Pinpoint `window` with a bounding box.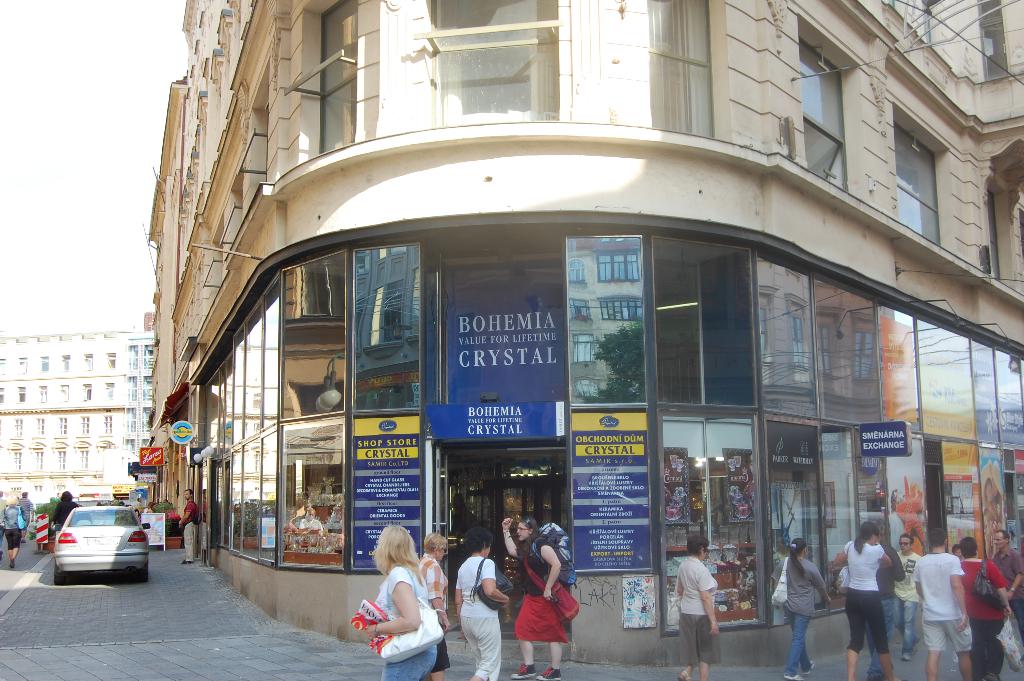
[0,421,4,438].
